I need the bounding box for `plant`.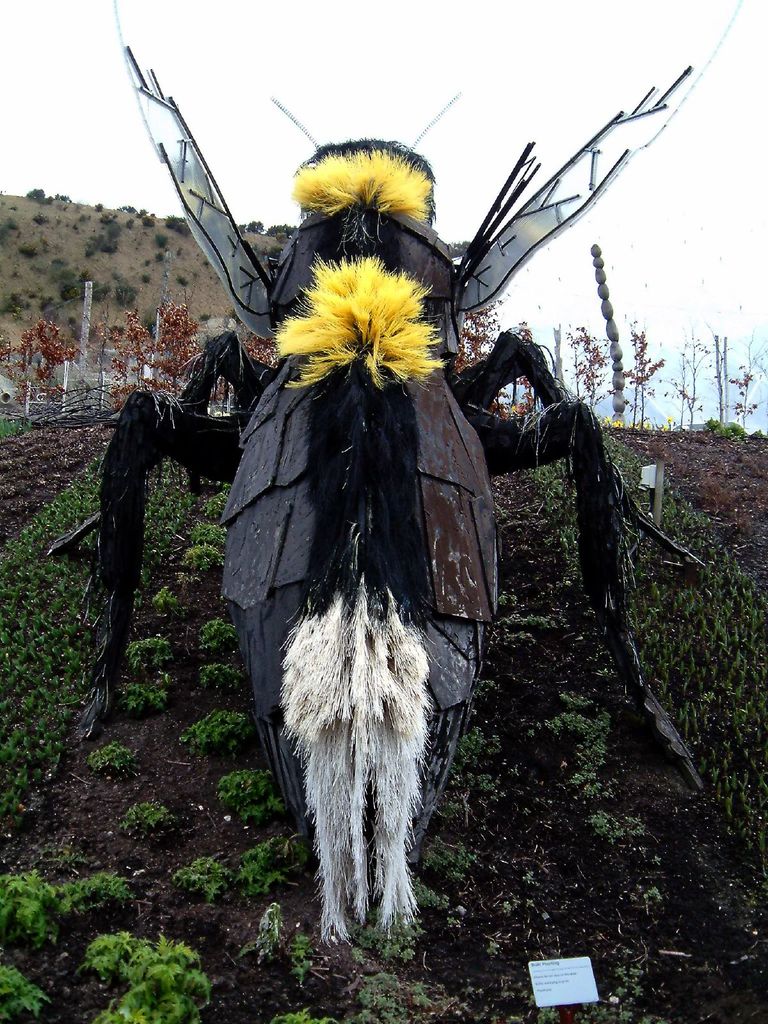
Here it is: 681/364/707/433.
